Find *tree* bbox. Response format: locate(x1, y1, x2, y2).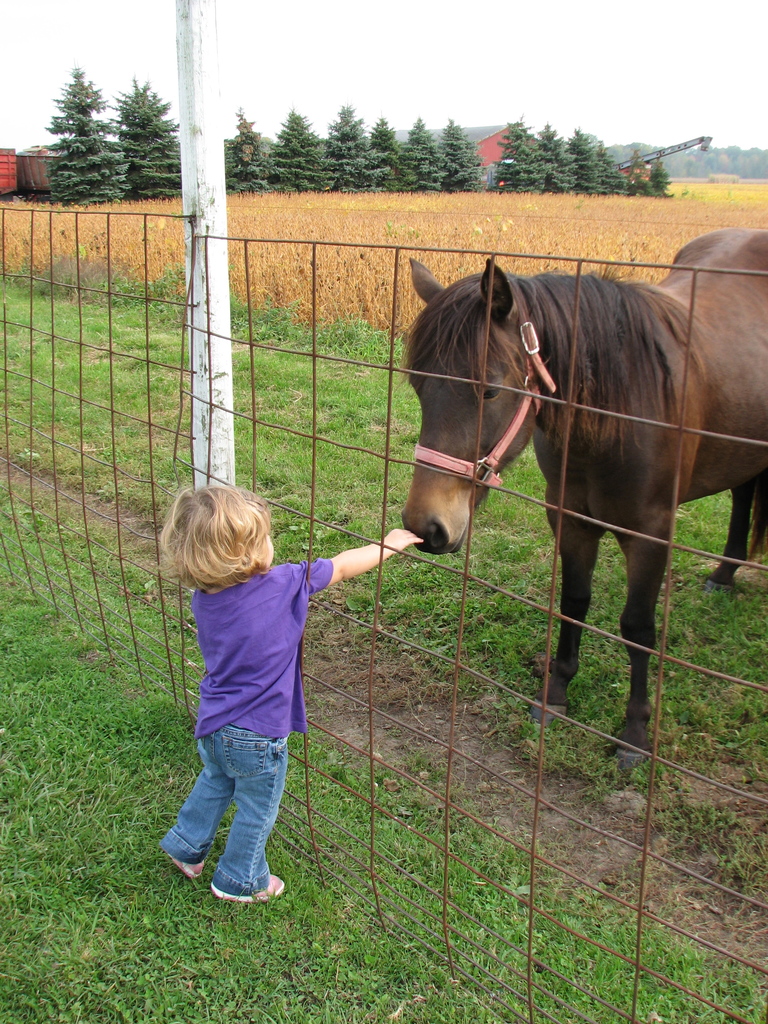
locate(562, 128, 611, 188).
